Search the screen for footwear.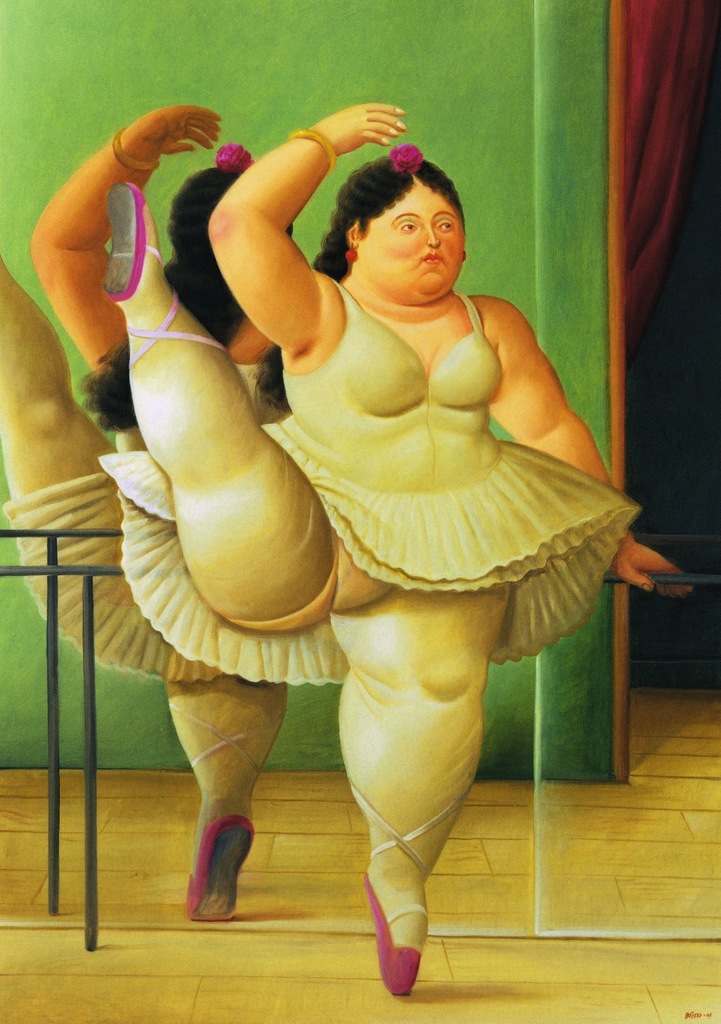
Found at bbox=(350, 780, 467, 998).
